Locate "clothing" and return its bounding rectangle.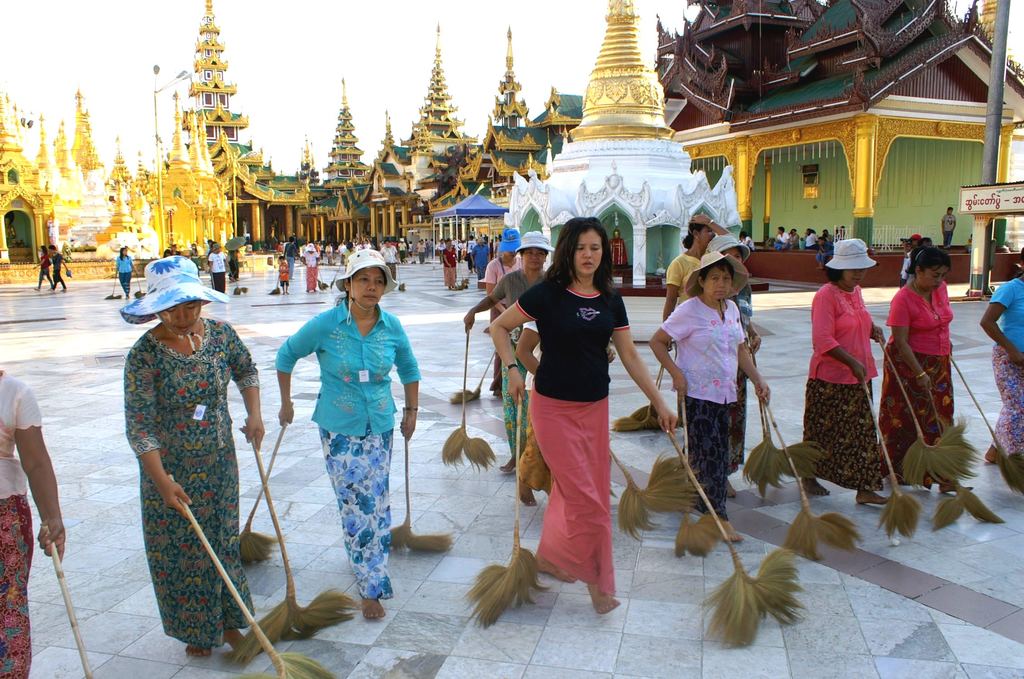
bbox(0, 370, 45, 502).
